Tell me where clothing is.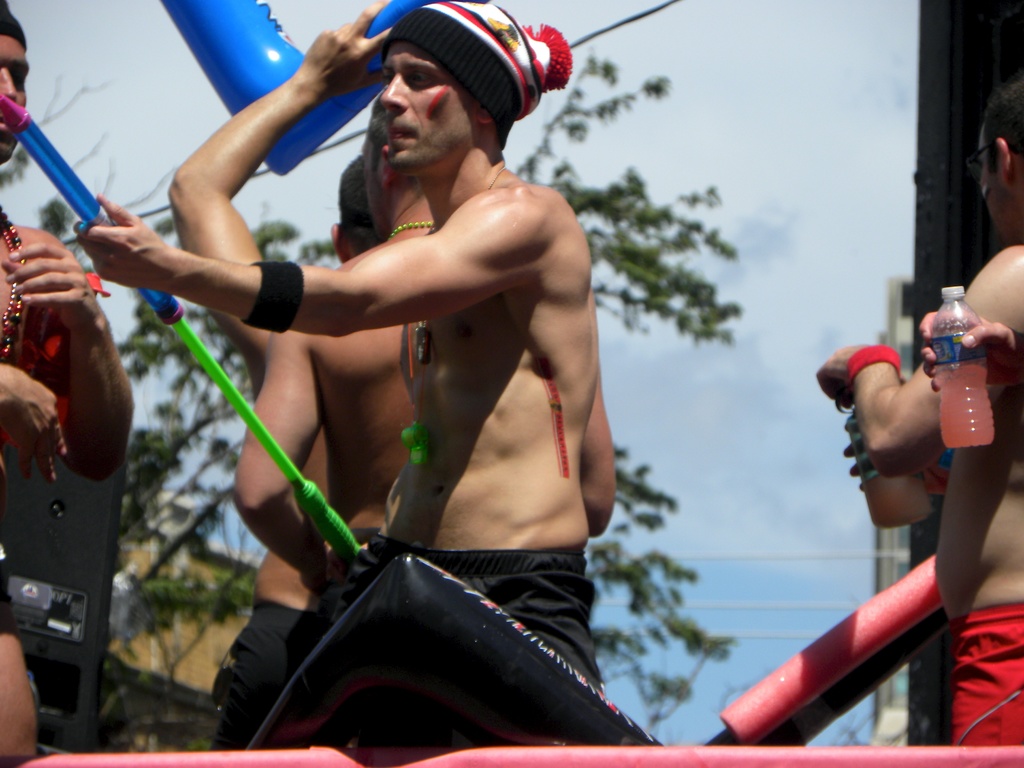
clothing is at box(277, 536, 623, 749).
